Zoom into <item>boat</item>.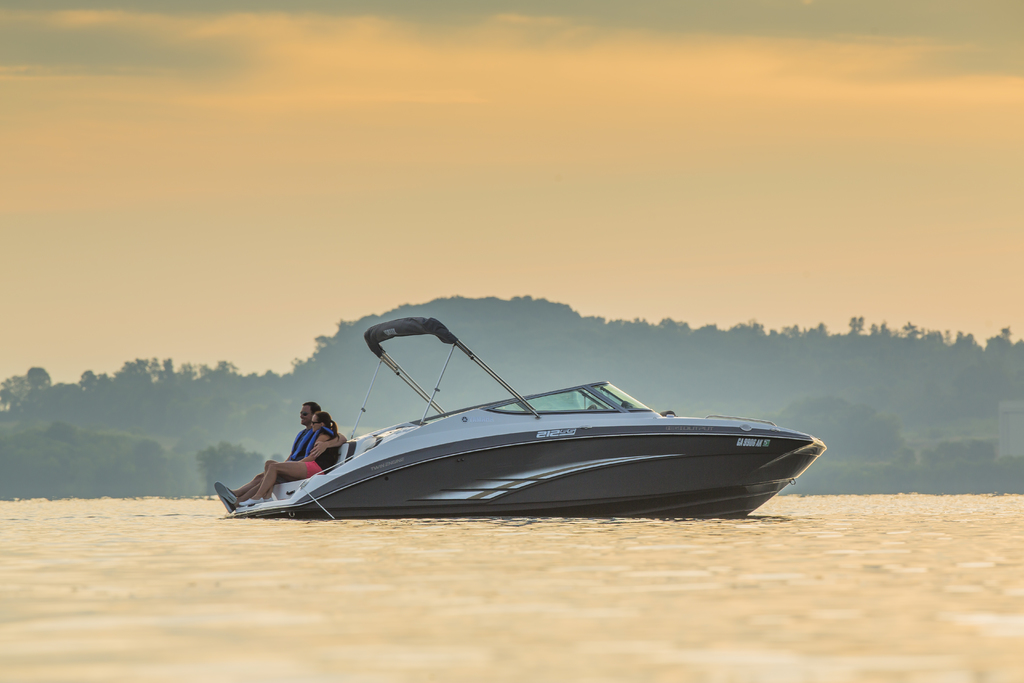
Zoom target: BBox(177, 334, 828, 526).
